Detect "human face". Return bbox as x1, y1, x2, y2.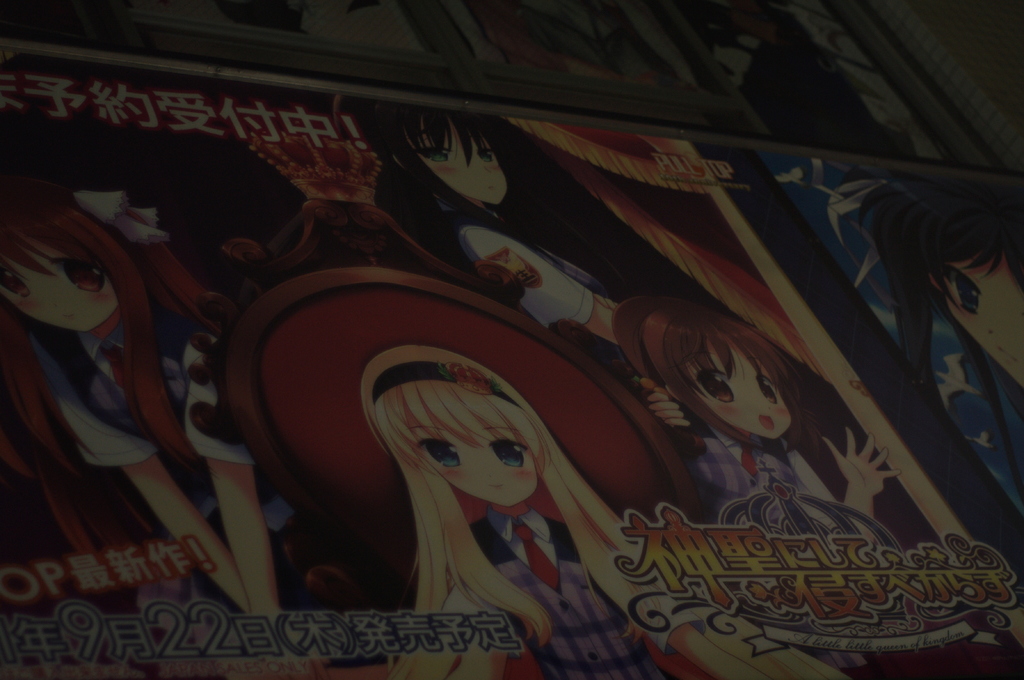
410, 418, 534, 510.
